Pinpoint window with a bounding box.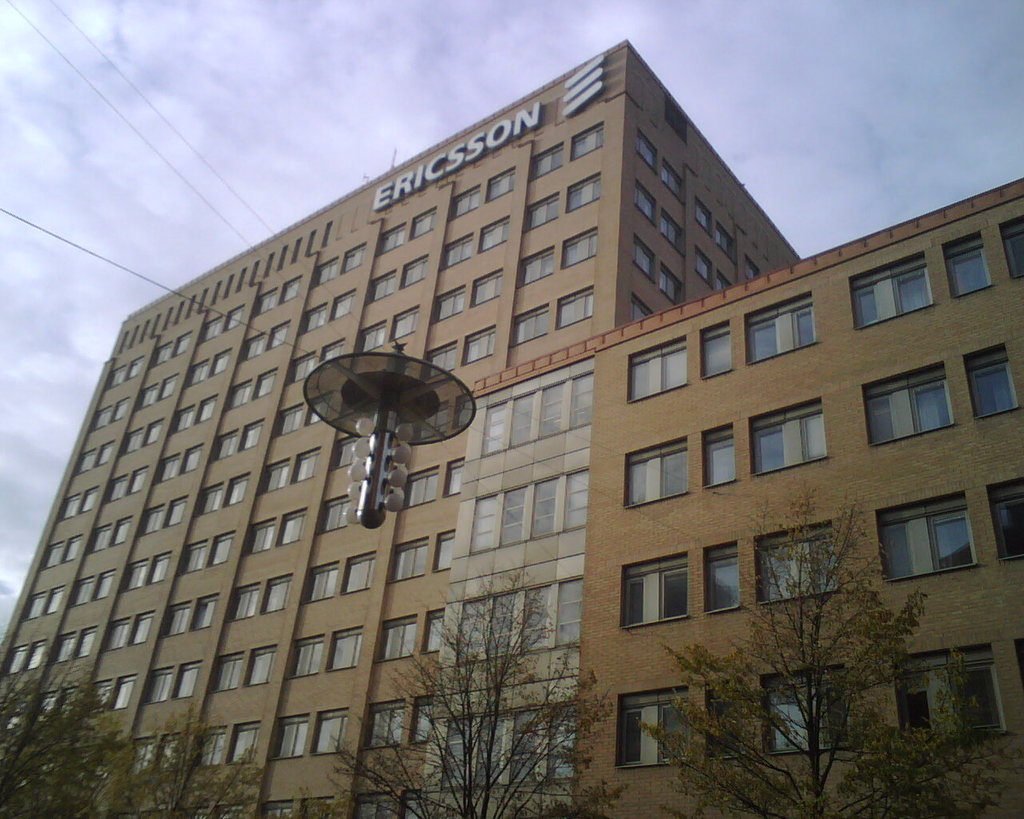
[997,219,1023,280].
